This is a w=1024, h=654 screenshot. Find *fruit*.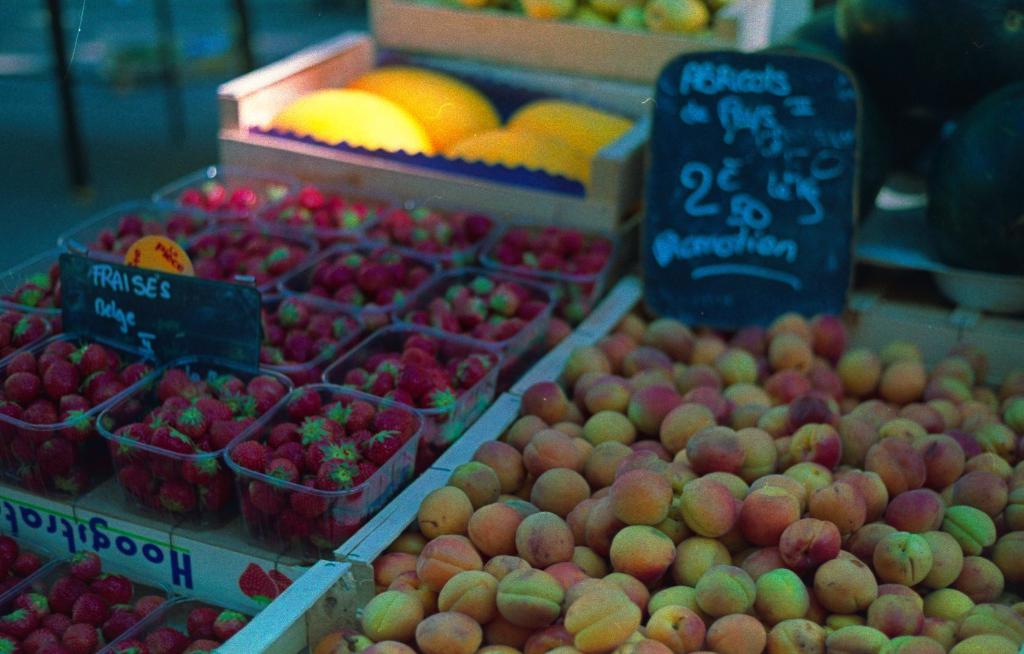
Bounding box: BBox(236, 564, 278, 612).
